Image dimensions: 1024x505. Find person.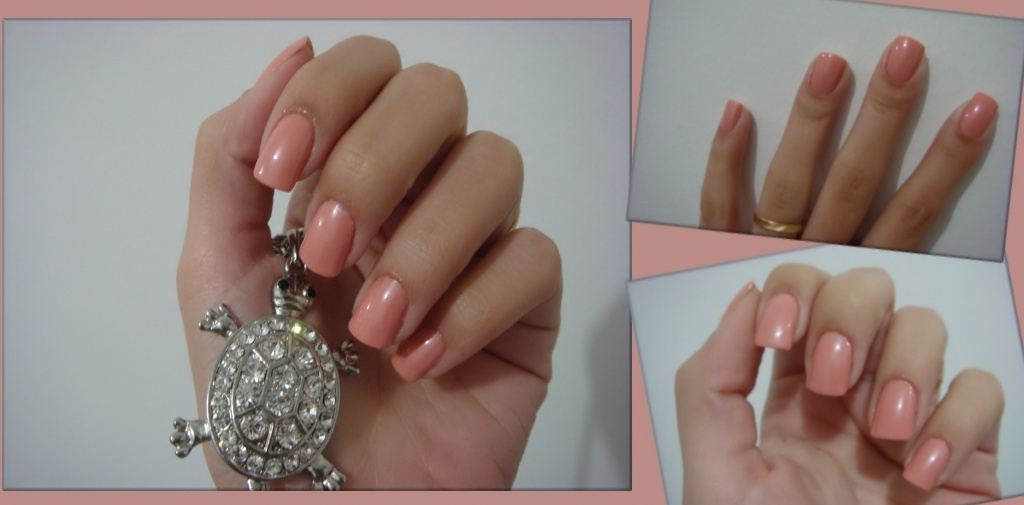
<box>697,25,997,250</box>.
